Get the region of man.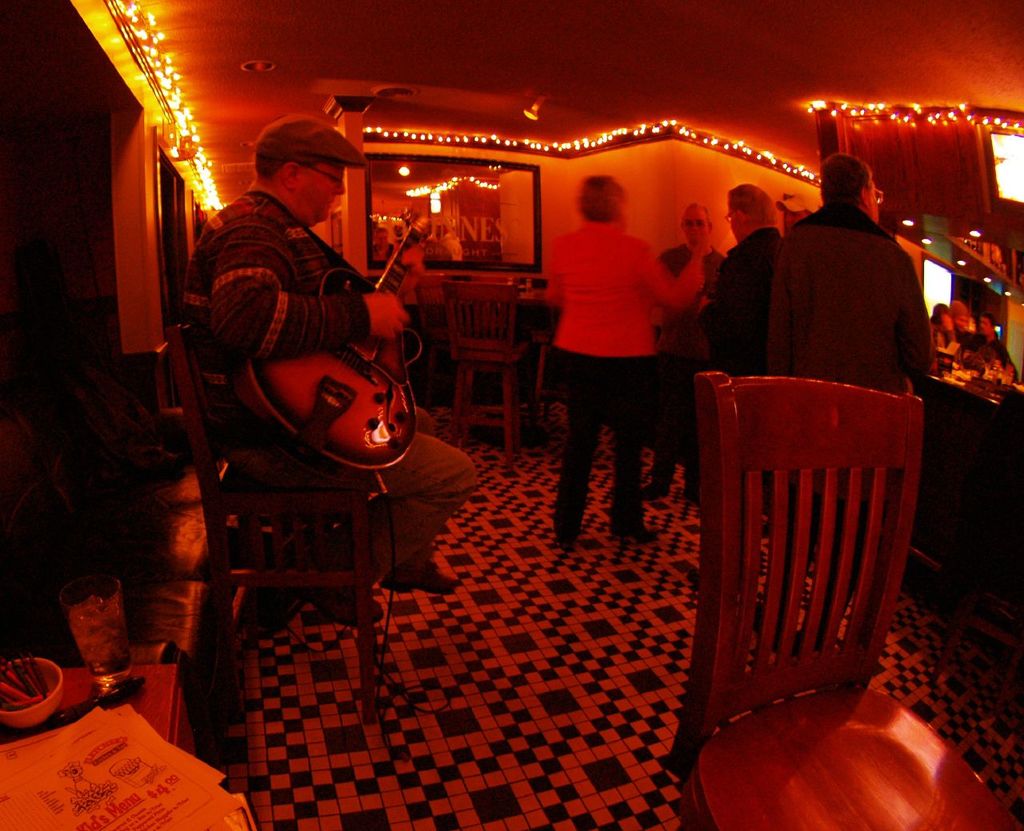
l=684, t=183, r=782, b=530.
